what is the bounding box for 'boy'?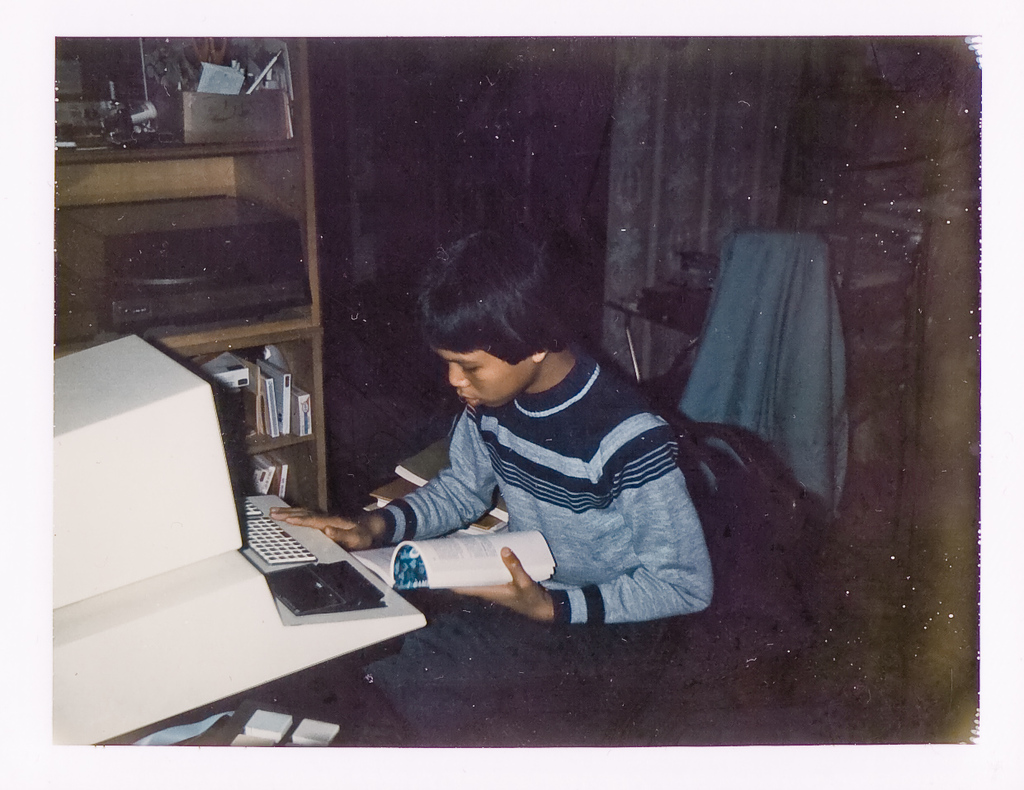
x1=271, y1=232, x2=714, y2=755.
